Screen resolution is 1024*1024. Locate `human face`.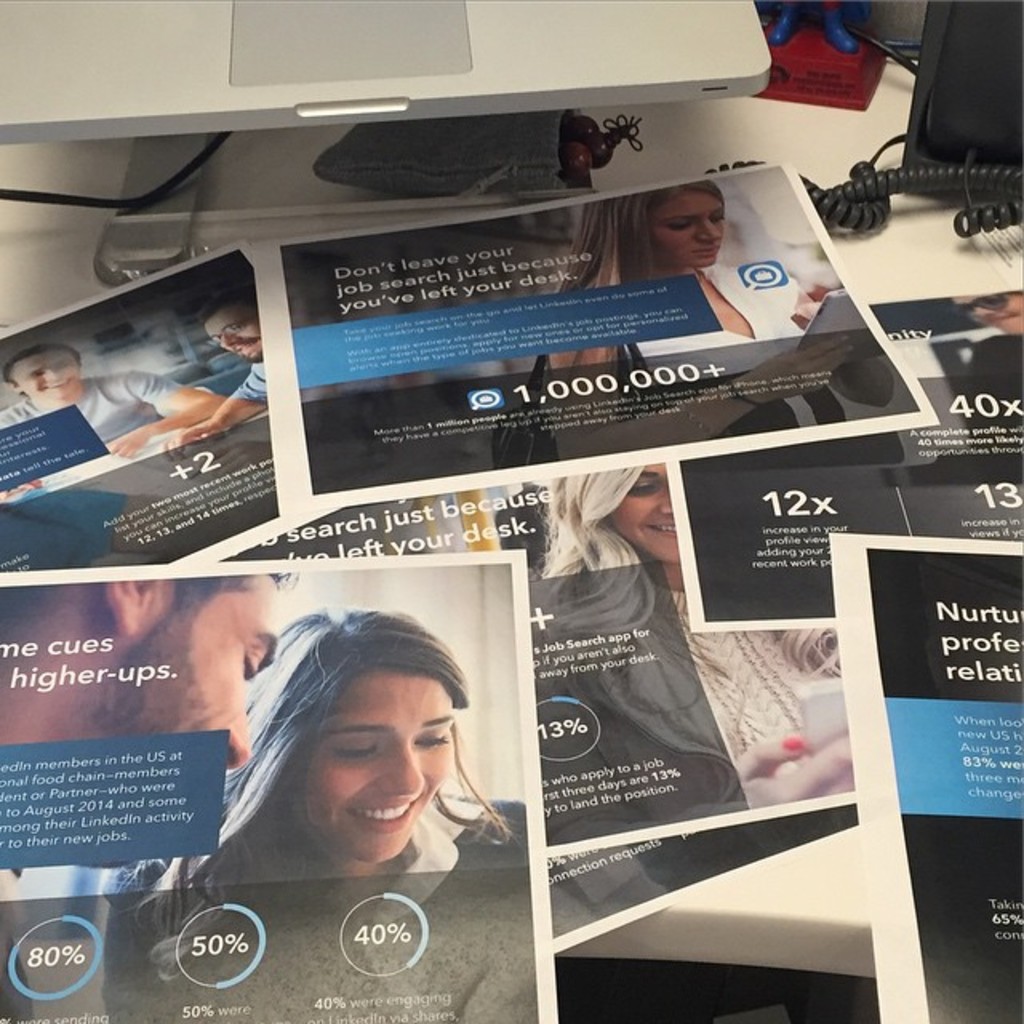
205 309 261 365.
